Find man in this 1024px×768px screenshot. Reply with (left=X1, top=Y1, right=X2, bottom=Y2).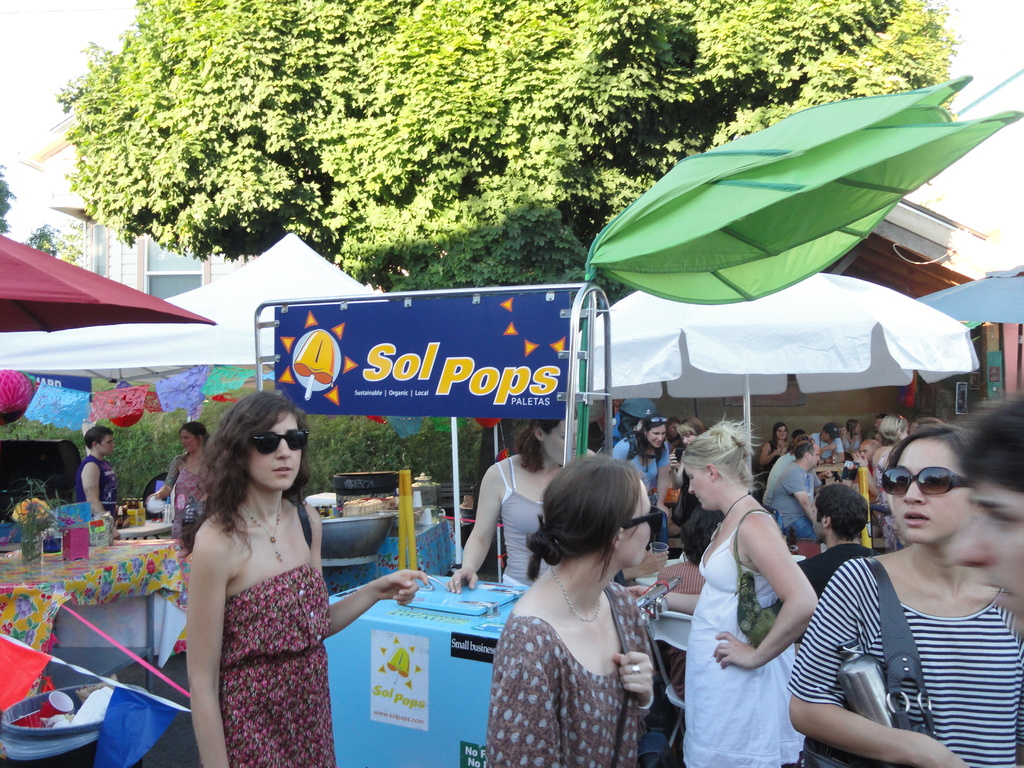
(left=798, top=492, right=893, bottom=616).
